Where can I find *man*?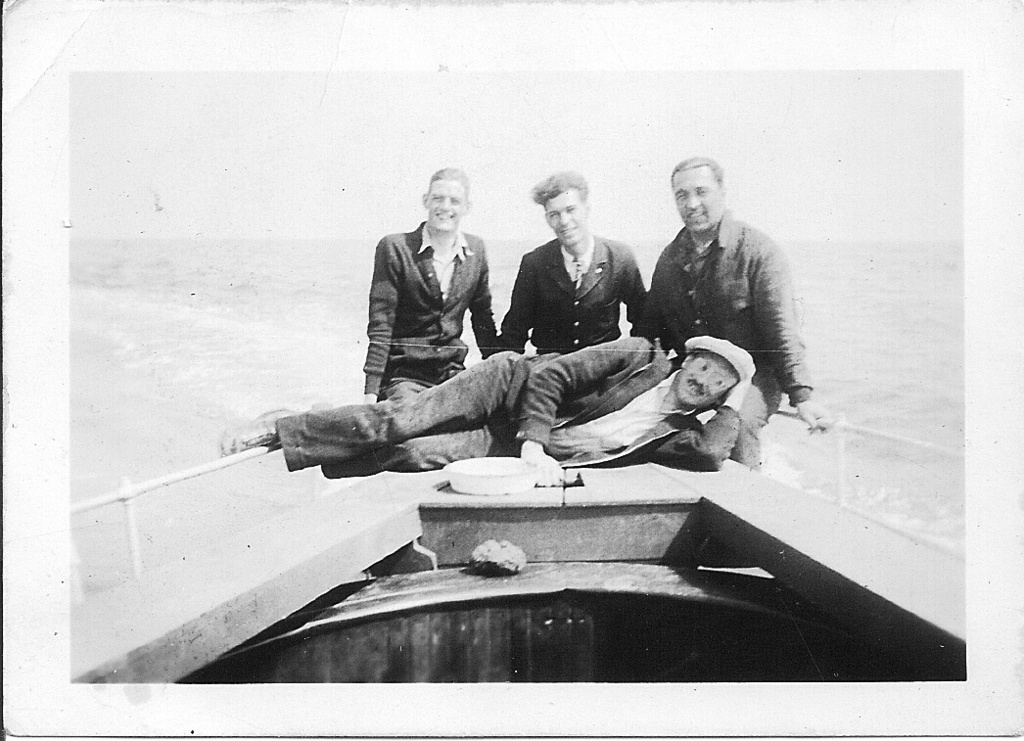
You can find it at region(492, 164, 661, 354).
